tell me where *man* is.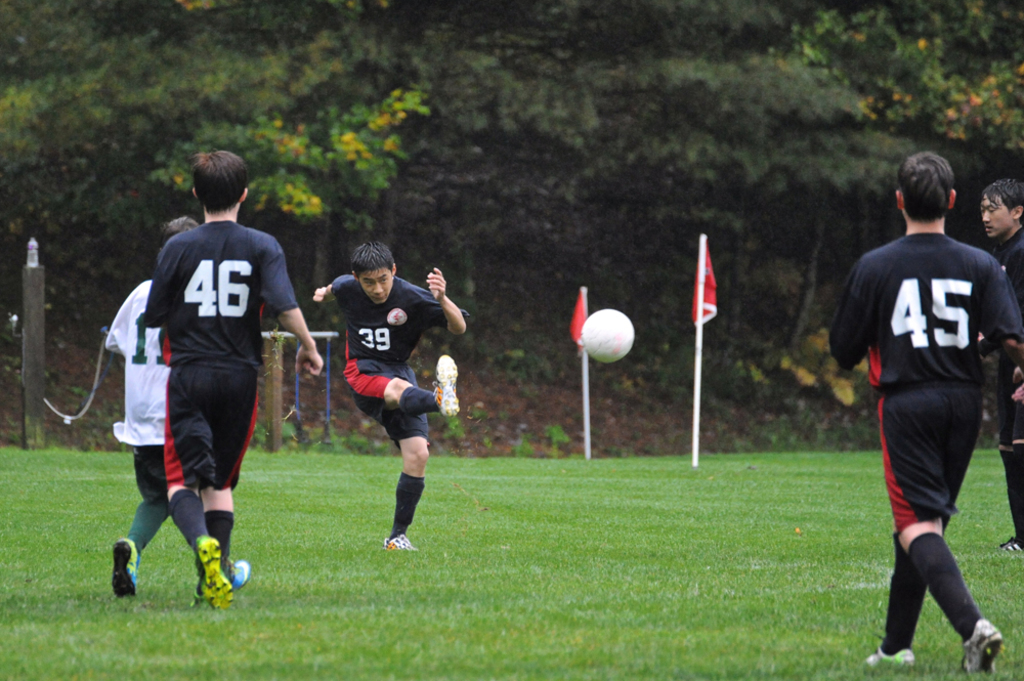
*man* is at left=830, top=129, right=1011, bottom=680.
